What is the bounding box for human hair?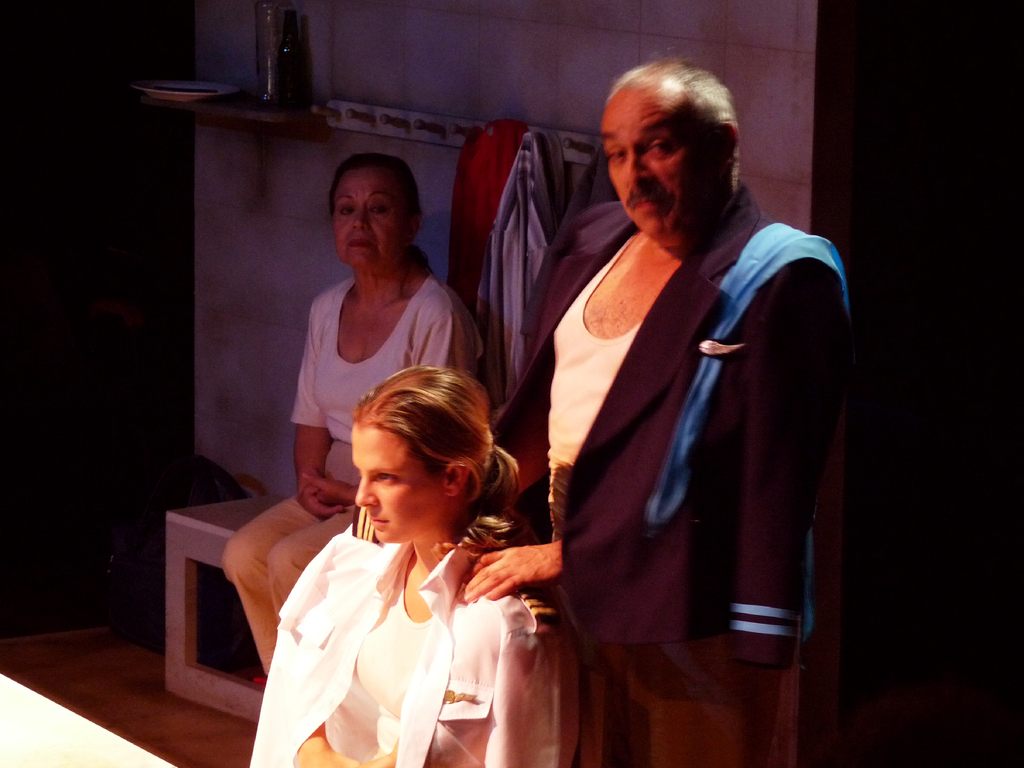
[left=605, top=53, right=738, bottom=131].
